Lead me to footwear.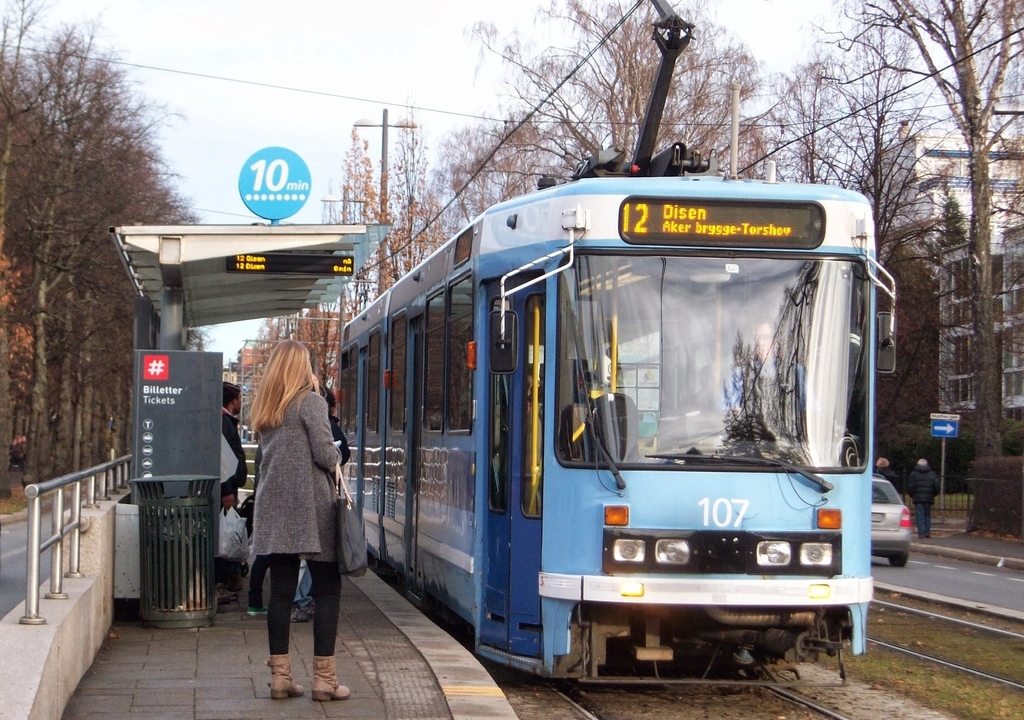
Lead to 311 655 355 701.
